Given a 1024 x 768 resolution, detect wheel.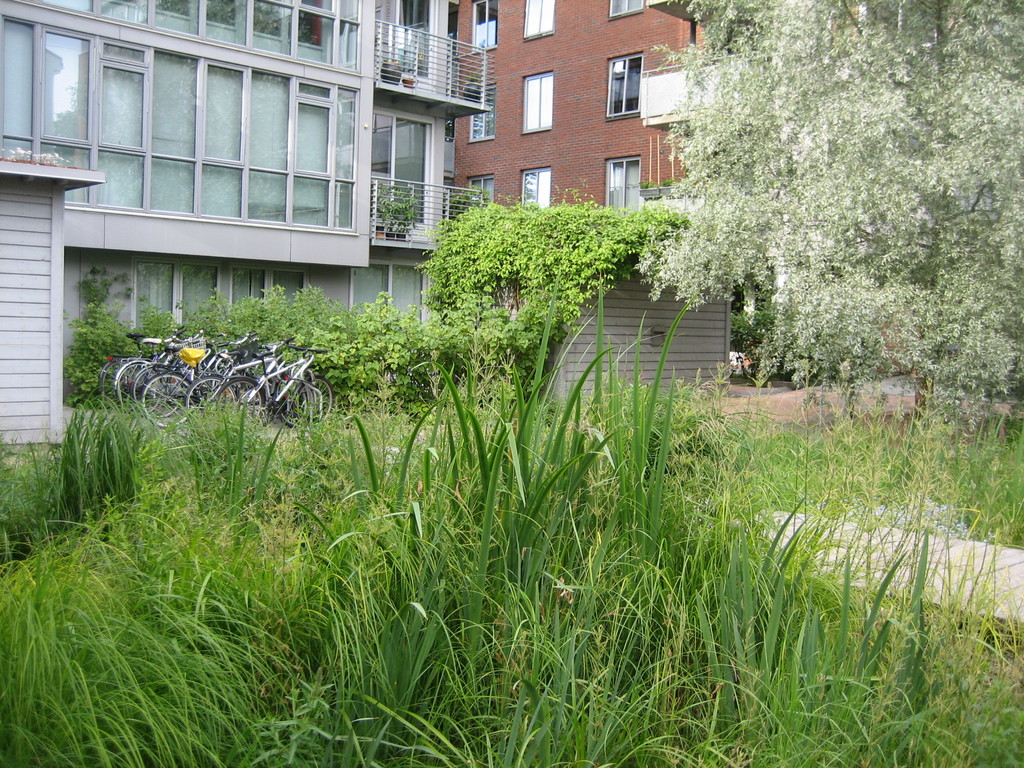
(x1=134, y1=368, x2=180, y2=417).
